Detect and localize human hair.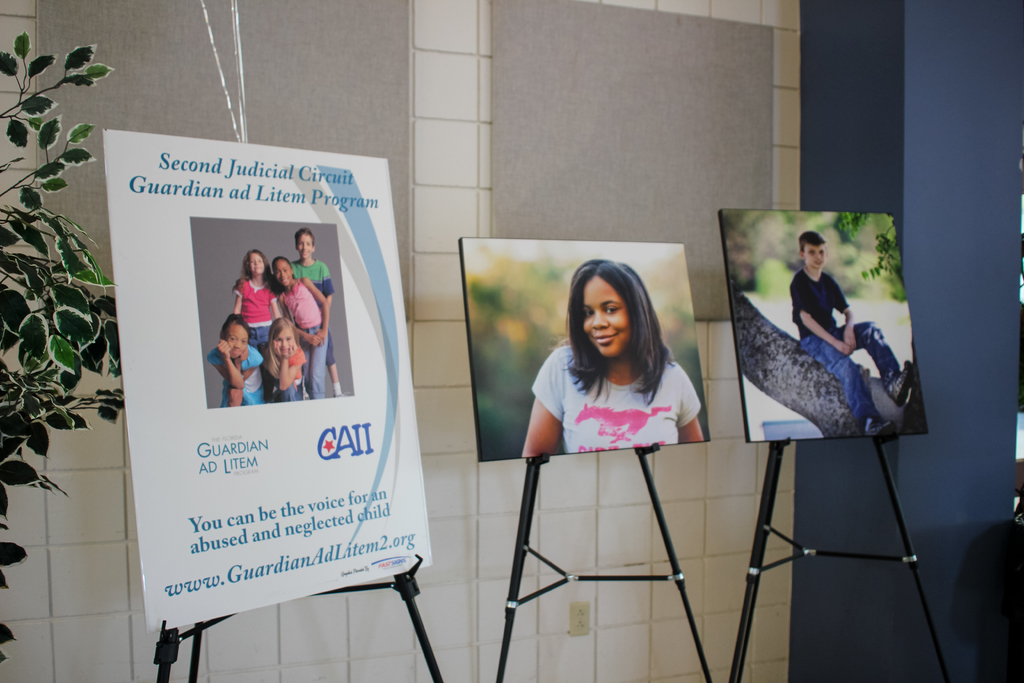
Localized at (left=799, top=229, right=825, bottom=258).
